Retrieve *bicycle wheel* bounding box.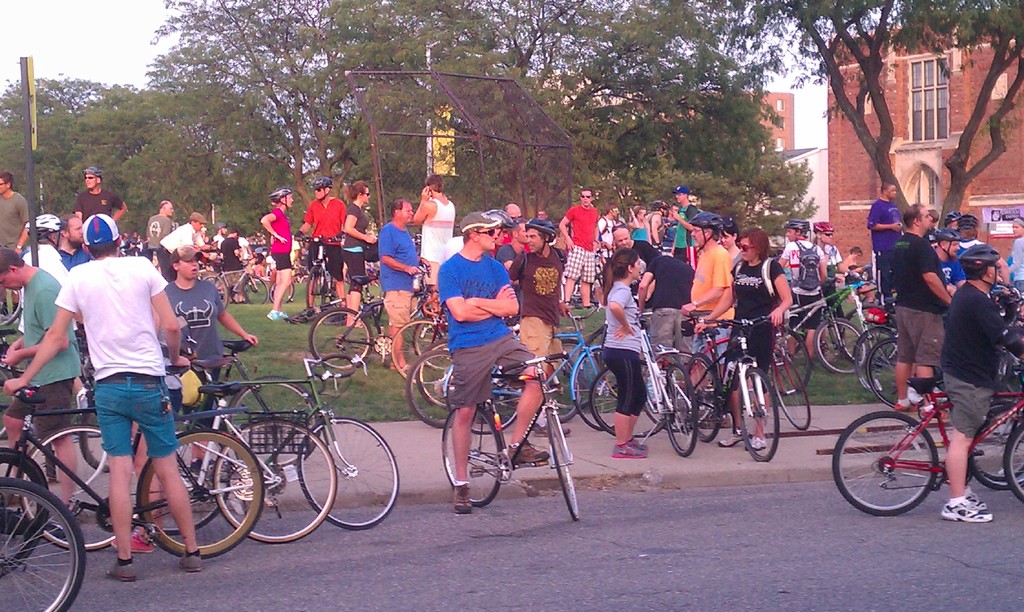
Bounding box: Rect(224, 374, 323, 471).
